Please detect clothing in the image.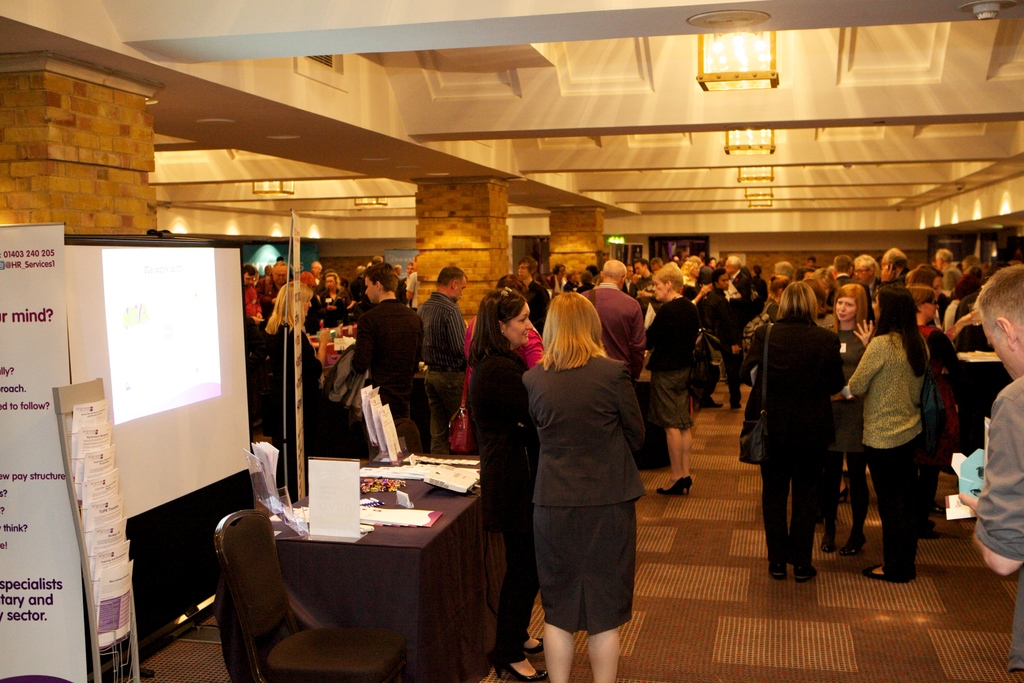
bbox=(470, 323, 525, 663).
